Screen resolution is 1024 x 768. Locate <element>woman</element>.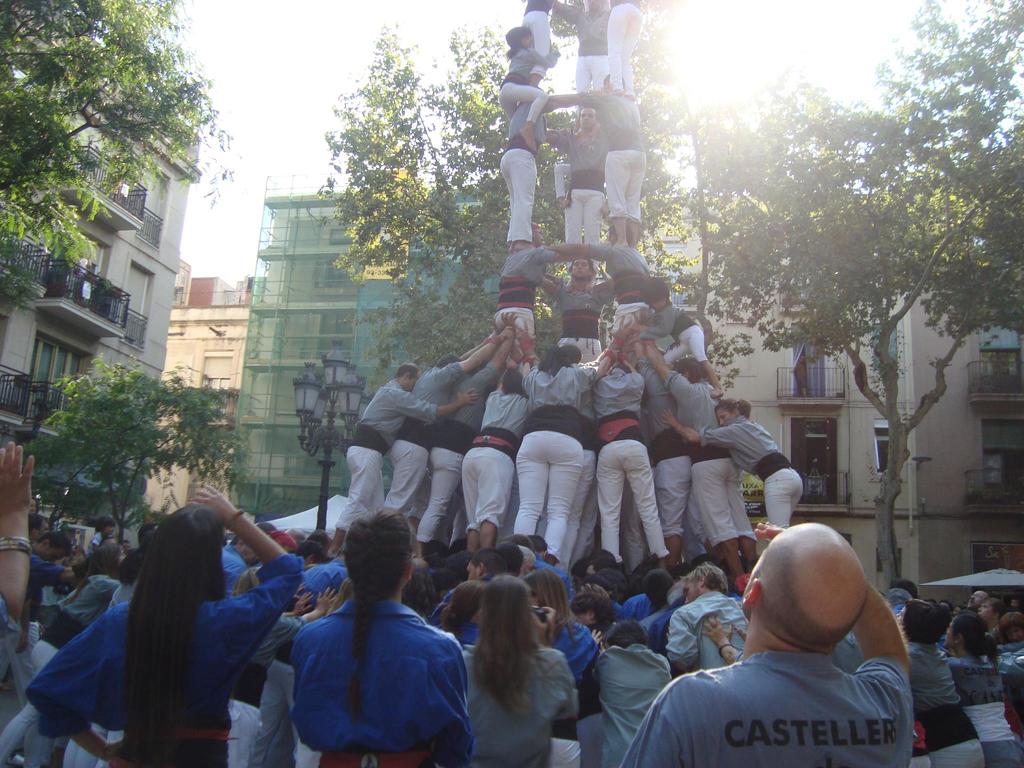
[523, 574, 601, 767].
